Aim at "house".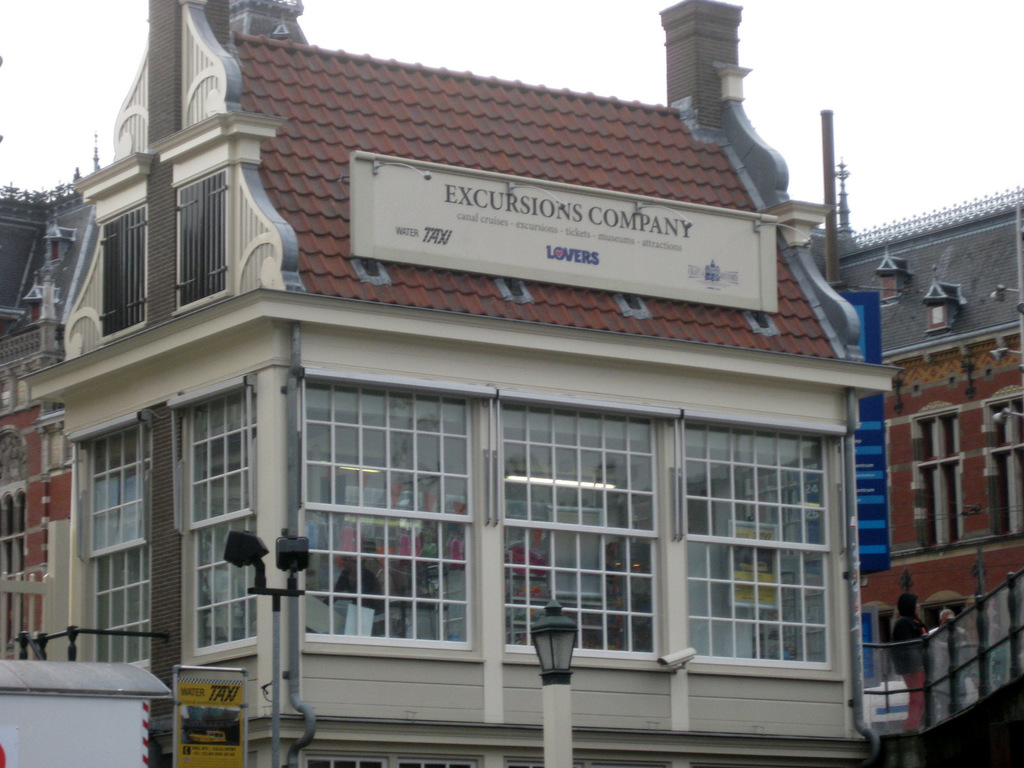
Aimed at 22/46/966/759.
